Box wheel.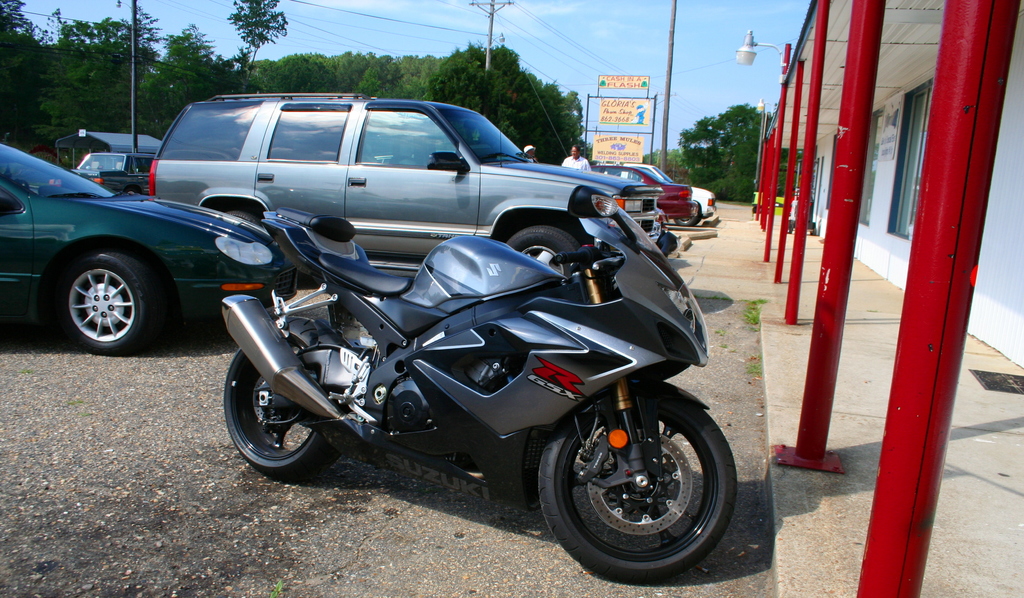
[left=58, top=254, right=161, bottom=360].
